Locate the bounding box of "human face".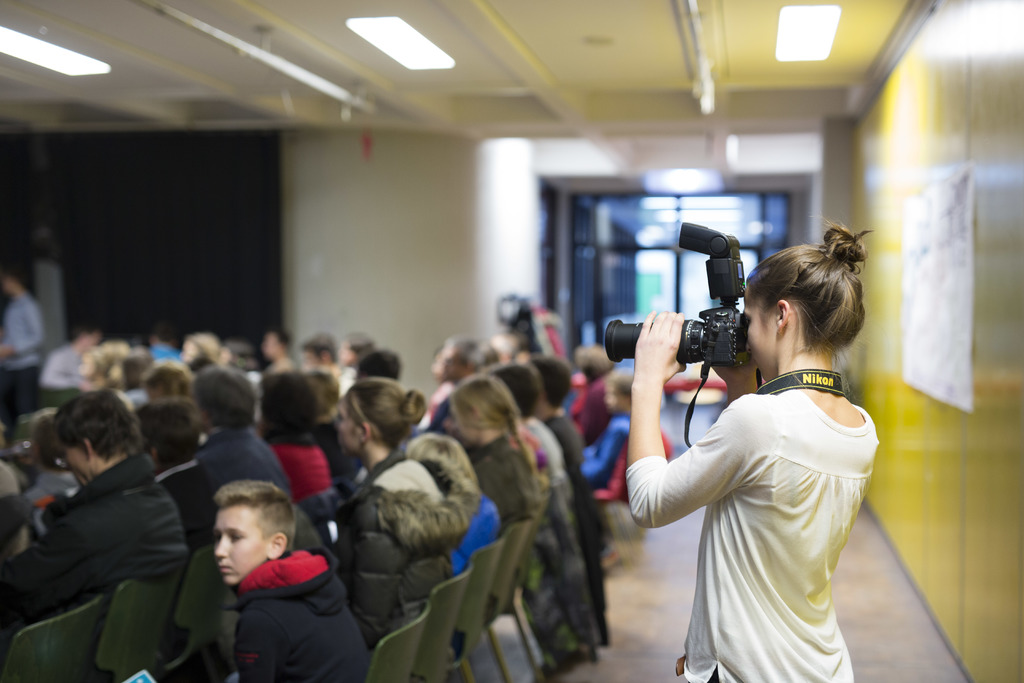
Bounding box: (214,506,265,586).
